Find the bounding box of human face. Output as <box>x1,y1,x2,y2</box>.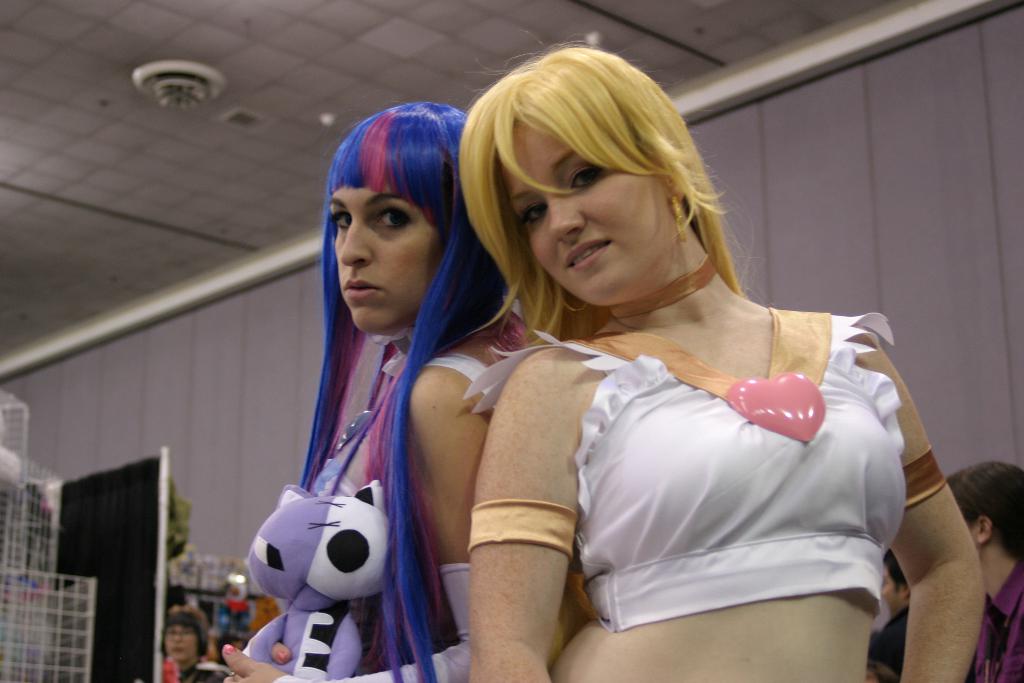
<box>328,173,442,331</box>.
